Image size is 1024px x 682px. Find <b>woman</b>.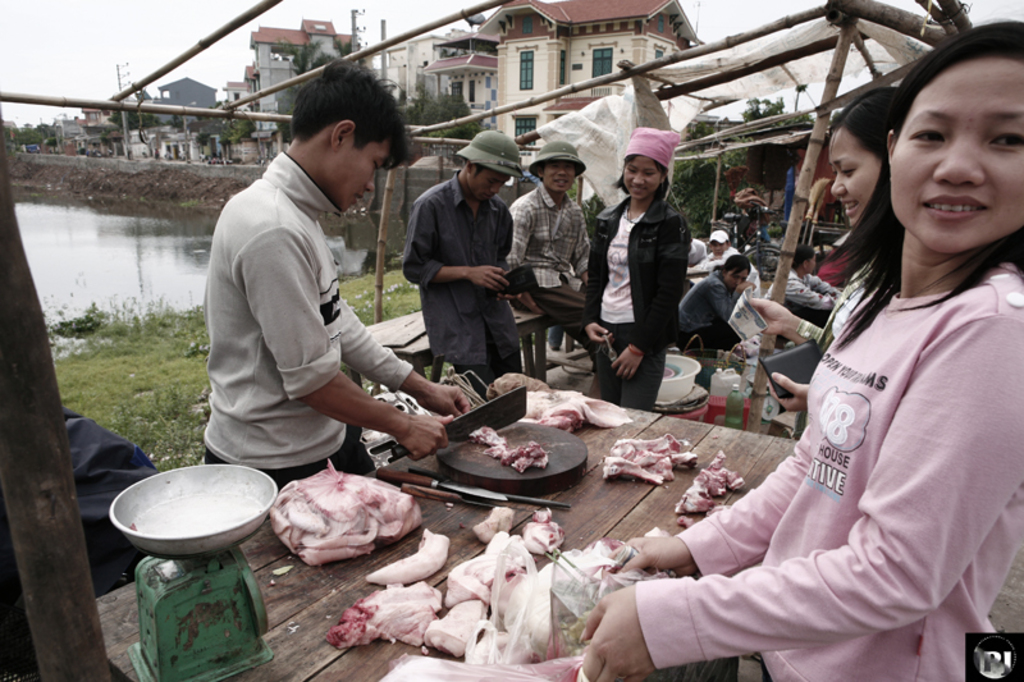
(x1=751, y1=87, x2=905, y2=411).
